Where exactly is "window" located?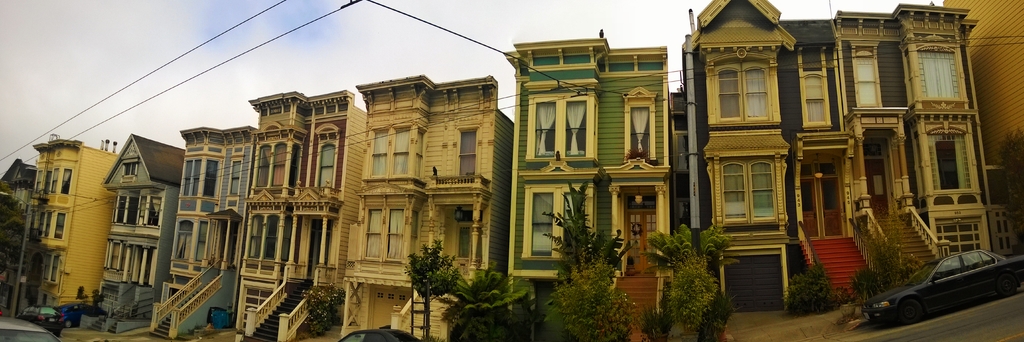
Its bounding box is bbox=(459, 126, 482, 181).
